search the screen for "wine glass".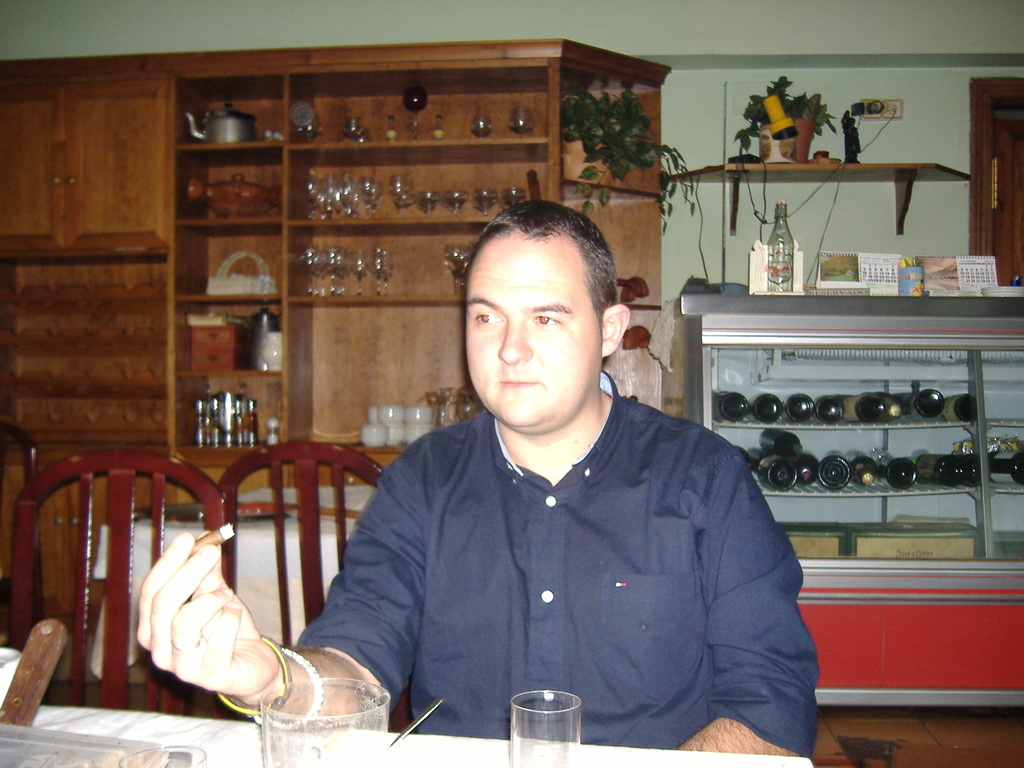
Found at 444,244,459,297.
